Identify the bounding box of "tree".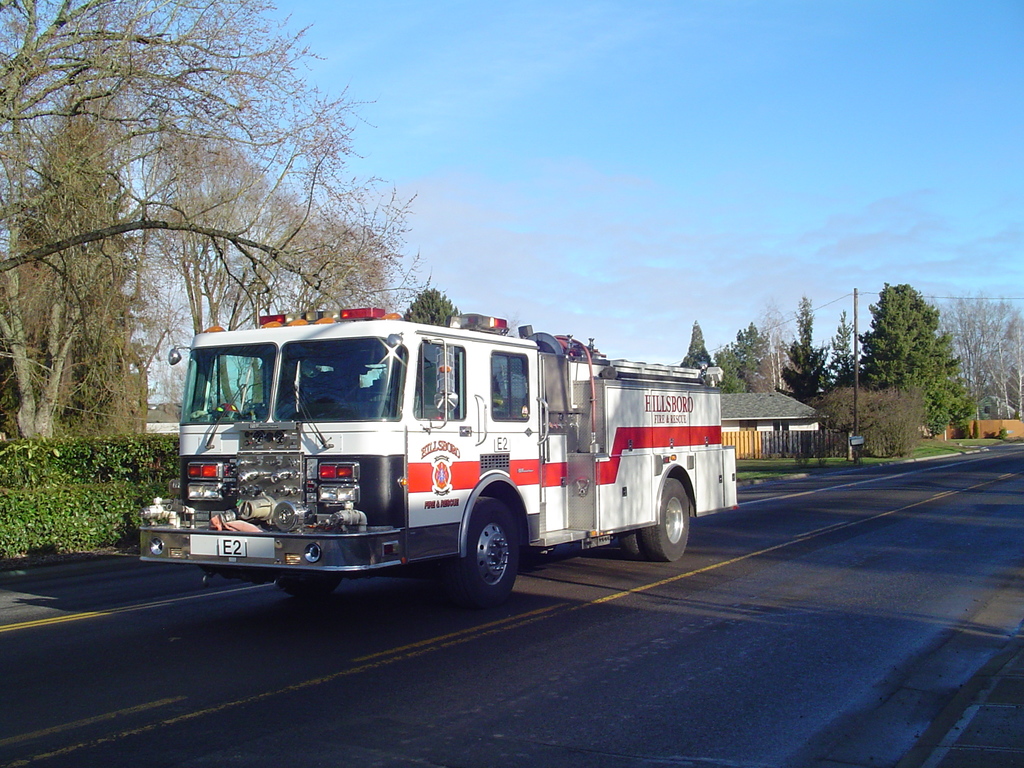
bbox=[2, 46, 397, 422].
